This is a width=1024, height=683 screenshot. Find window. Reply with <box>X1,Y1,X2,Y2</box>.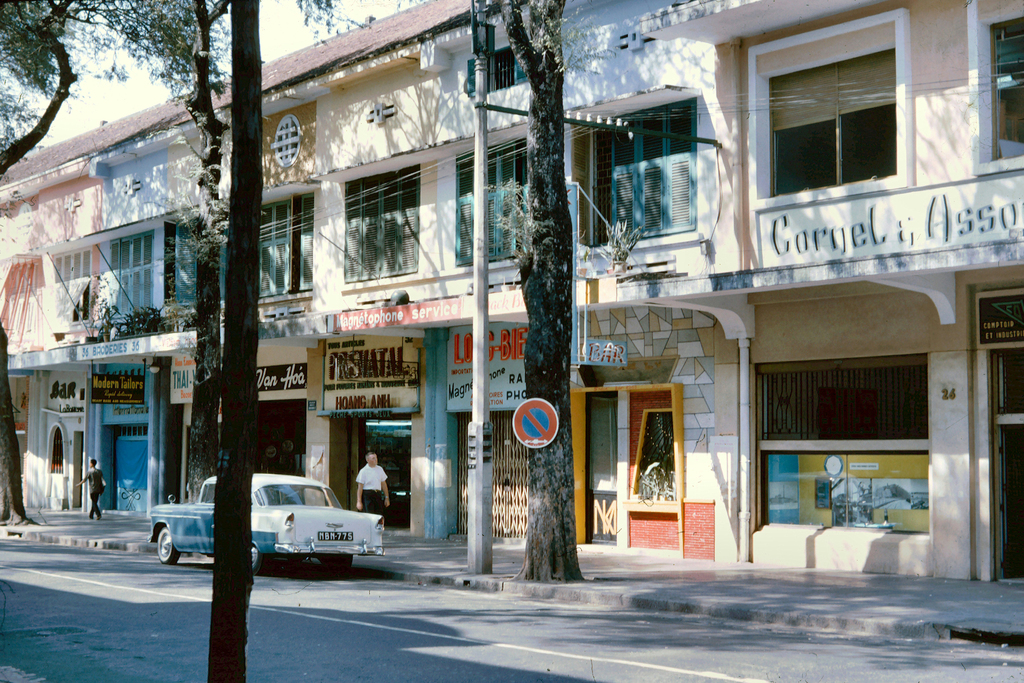
<box>259,188,315,300</box>.
